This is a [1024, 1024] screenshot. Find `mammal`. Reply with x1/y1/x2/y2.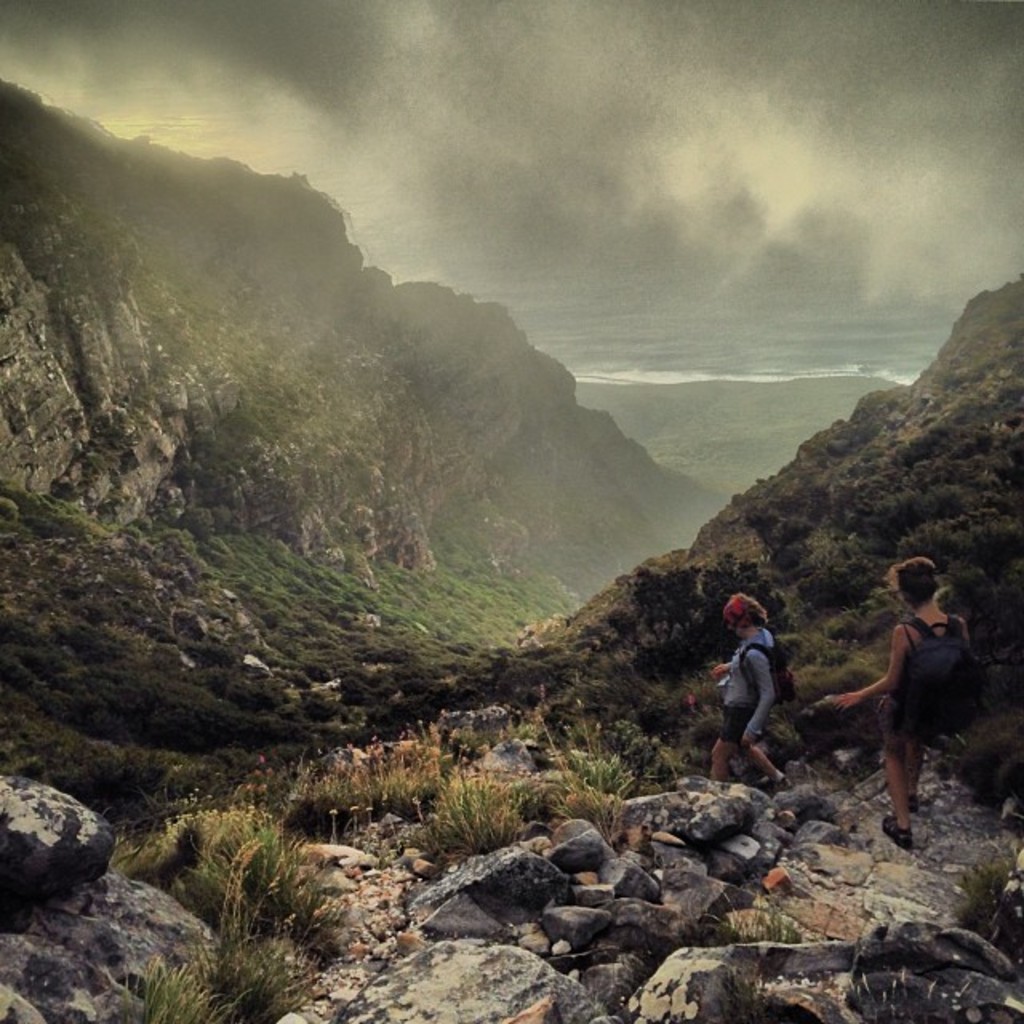
858/573/998/830.
